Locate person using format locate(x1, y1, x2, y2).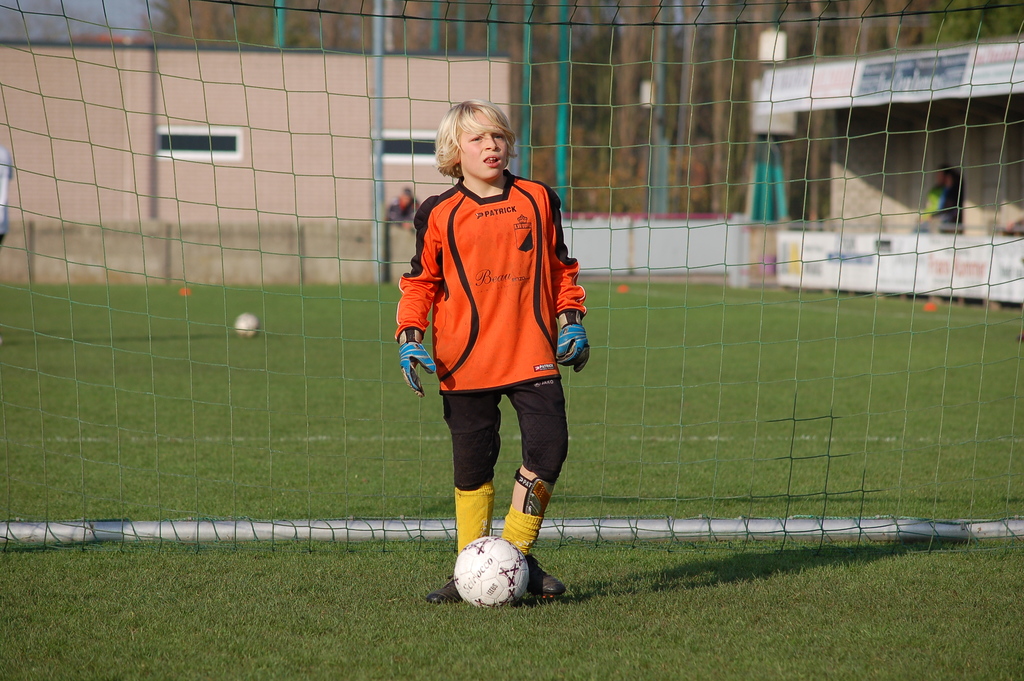
locate(394, 110, 595, 620).
